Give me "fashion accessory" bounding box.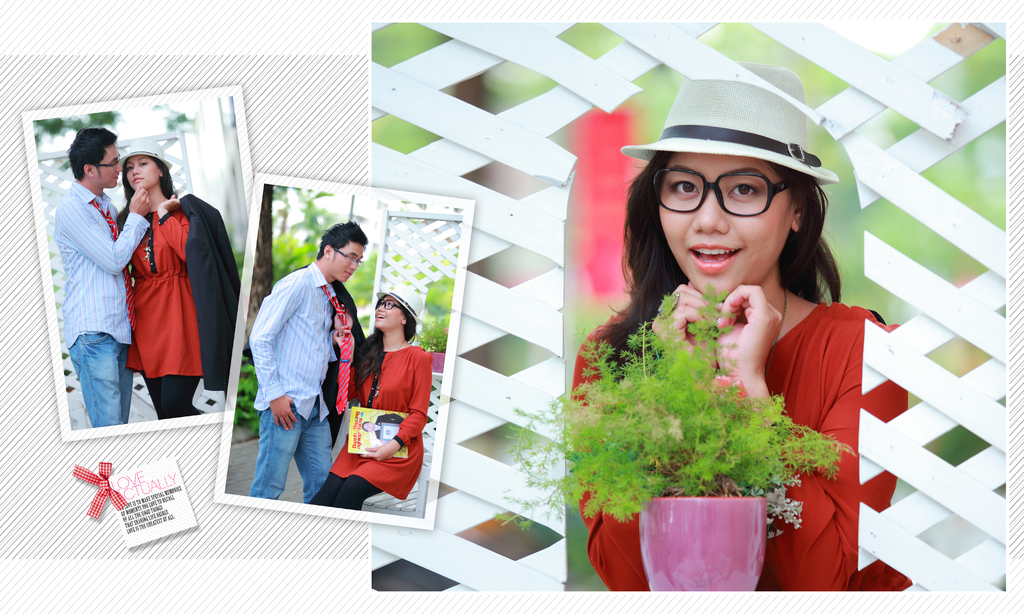
x1=374, y1=285, x2=429, y2=331.
